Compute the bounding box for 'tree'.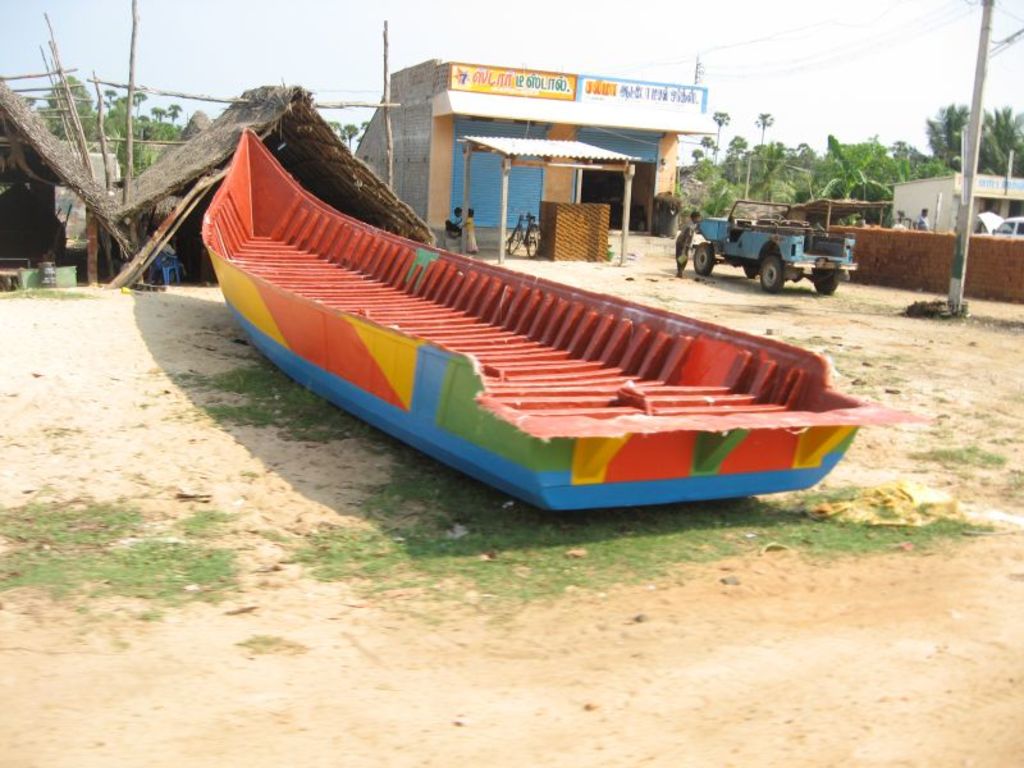
locate(781, 133, 822, 202).
